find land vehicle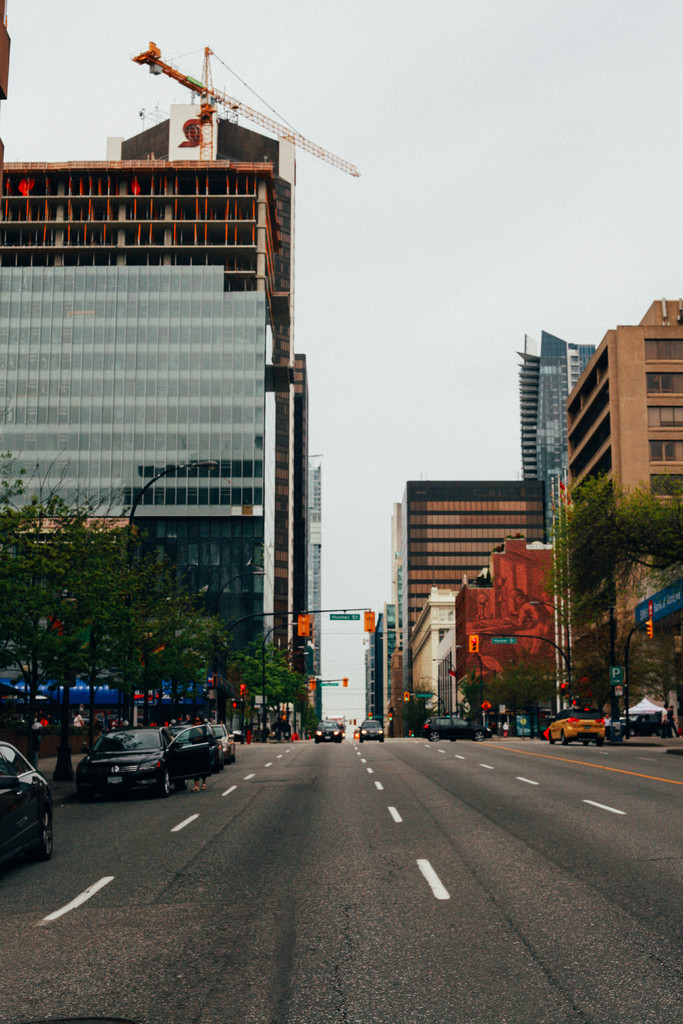
box=[83, 728, 234, 802]
